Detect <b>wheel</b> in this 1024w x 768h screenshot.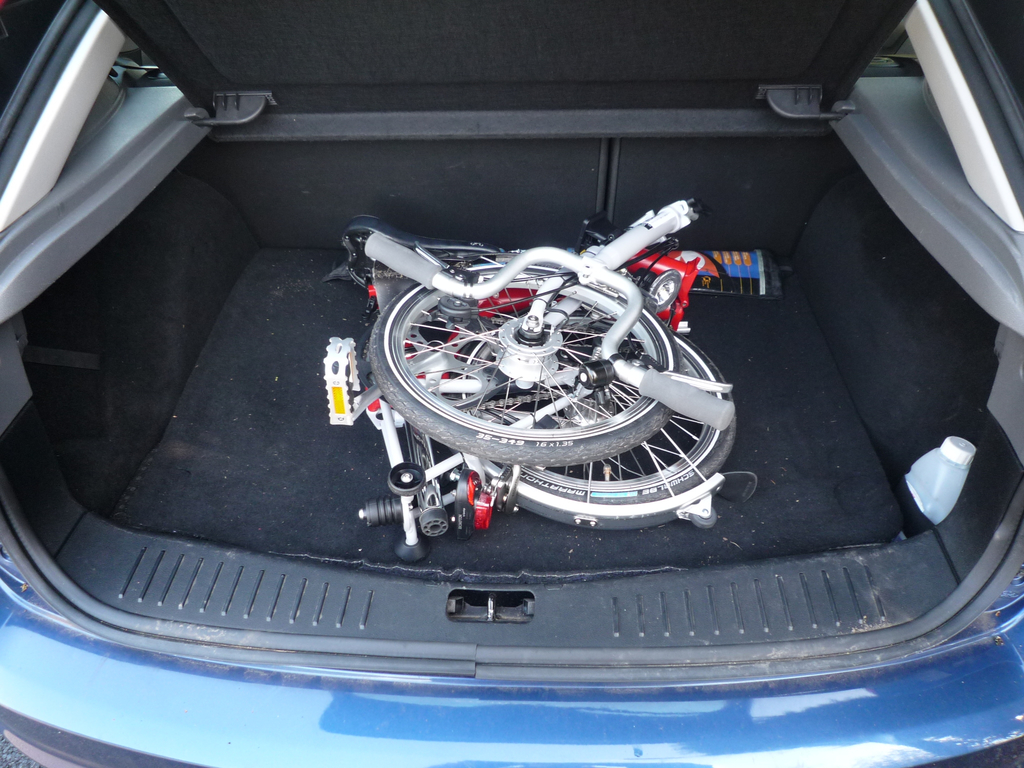
Detection: [452,308,735,531].
